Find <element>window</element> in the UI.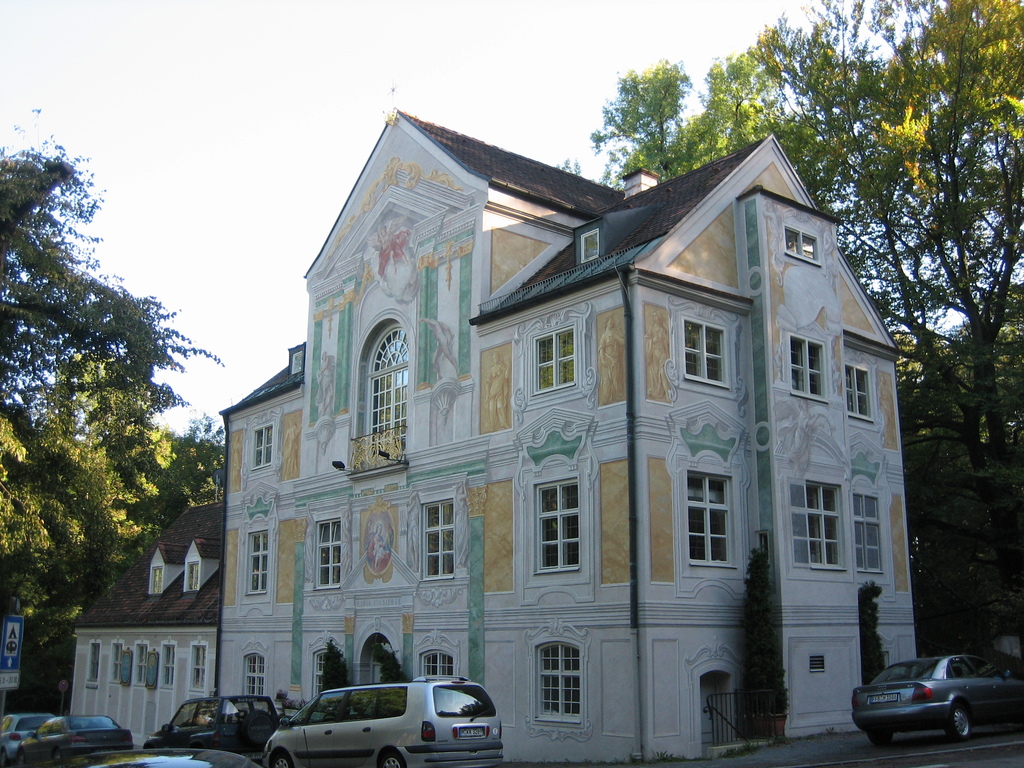
UI element at (847, 365, 868, 428).
